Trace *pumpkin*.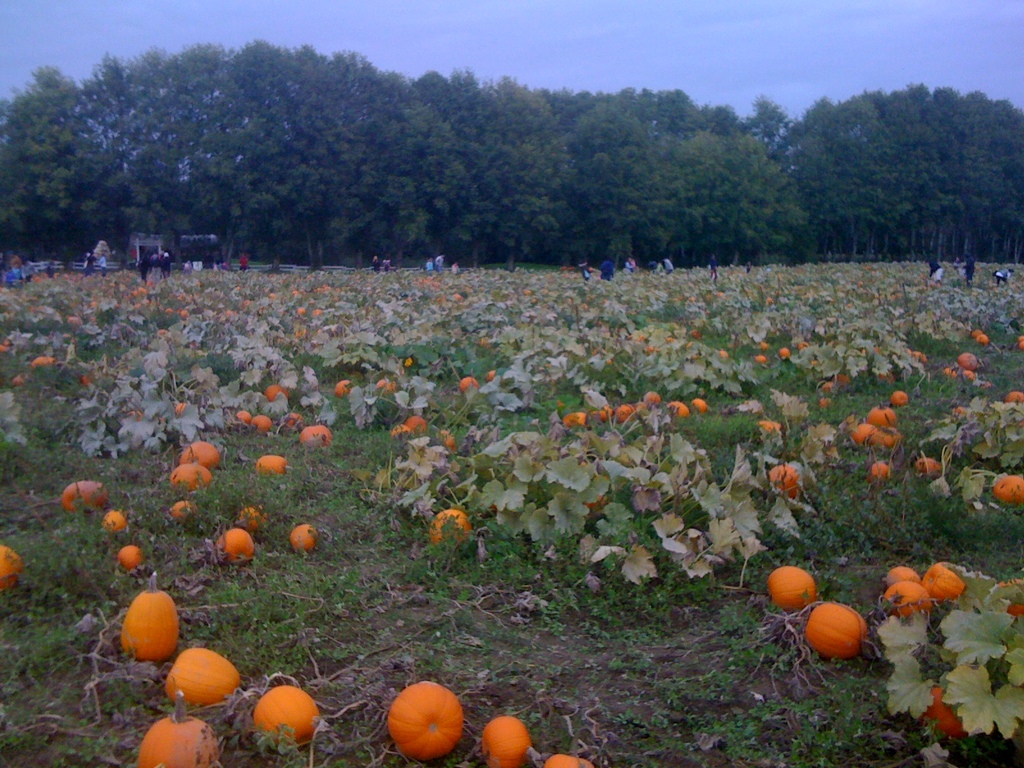
Traced to {"left": 547, "top": 755, "right": 605, "bottom": 767}.
